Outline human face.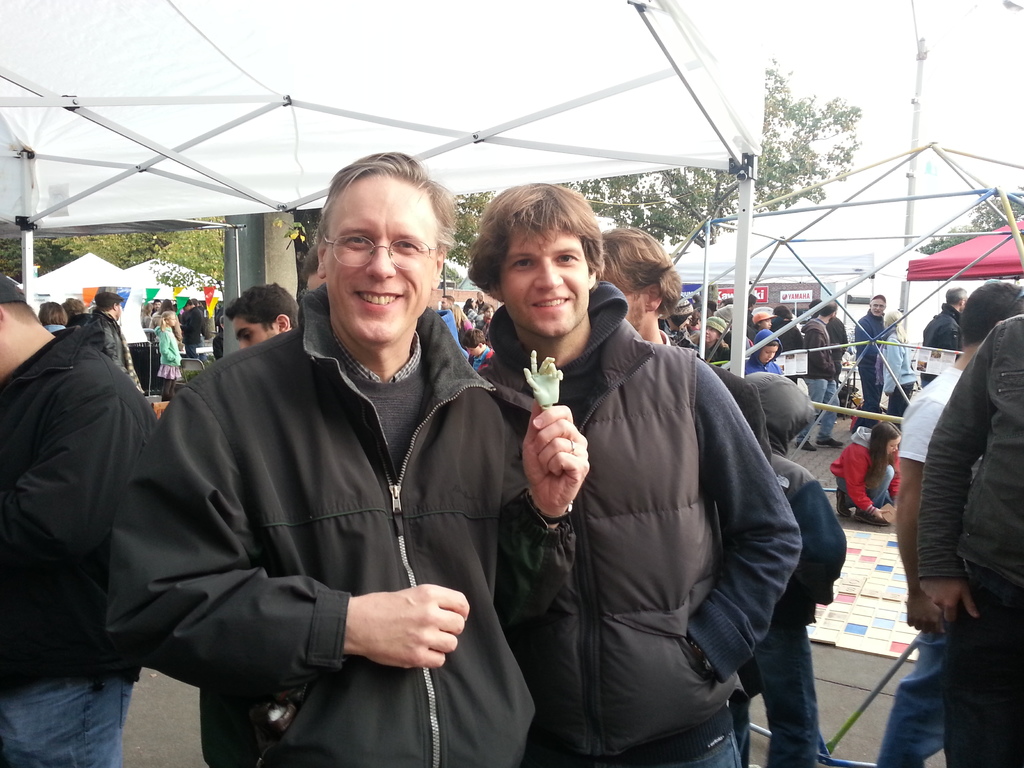
Outline: (x1=885, y1=438, x2=899, y2=456).
